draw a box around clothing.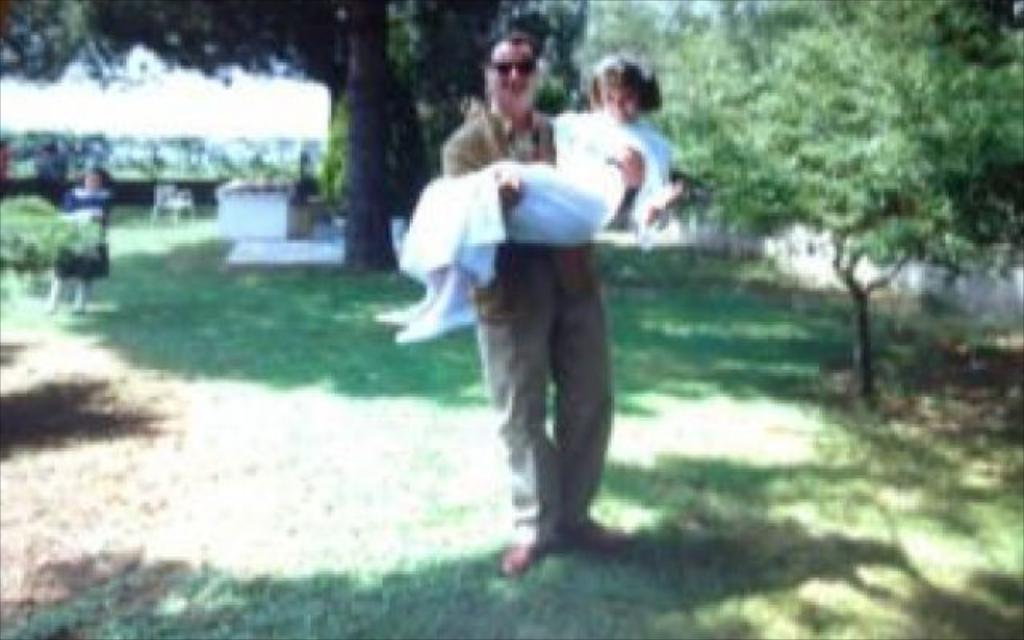
x1=398, y1=110, x2=678, y2=282.
